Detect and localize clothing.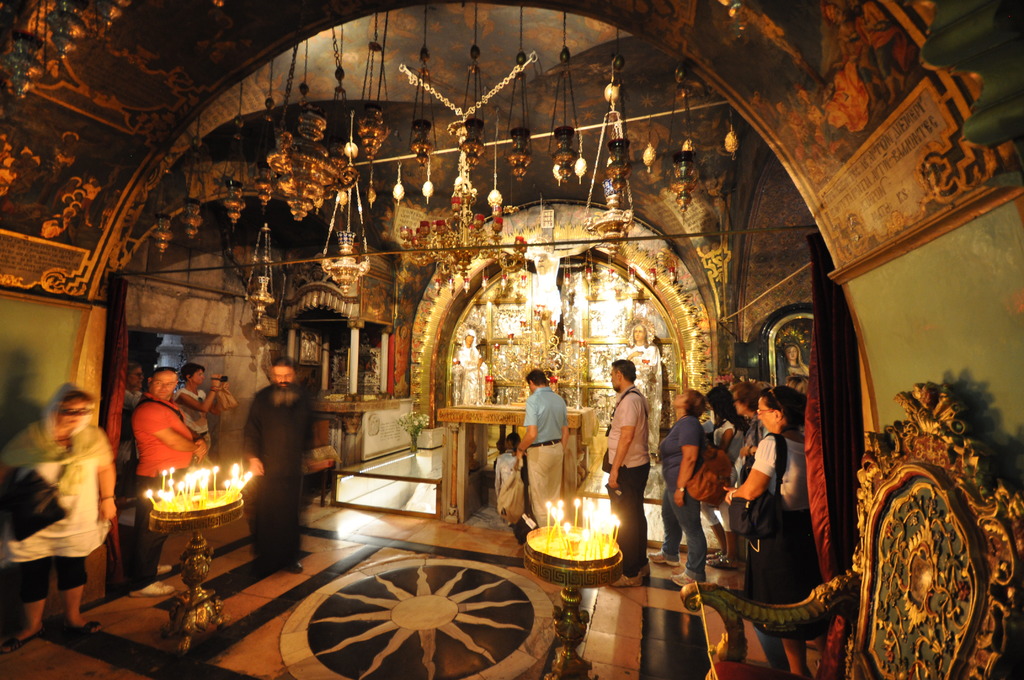
Localized at left=752, top=432, right=818, bottom=606.
